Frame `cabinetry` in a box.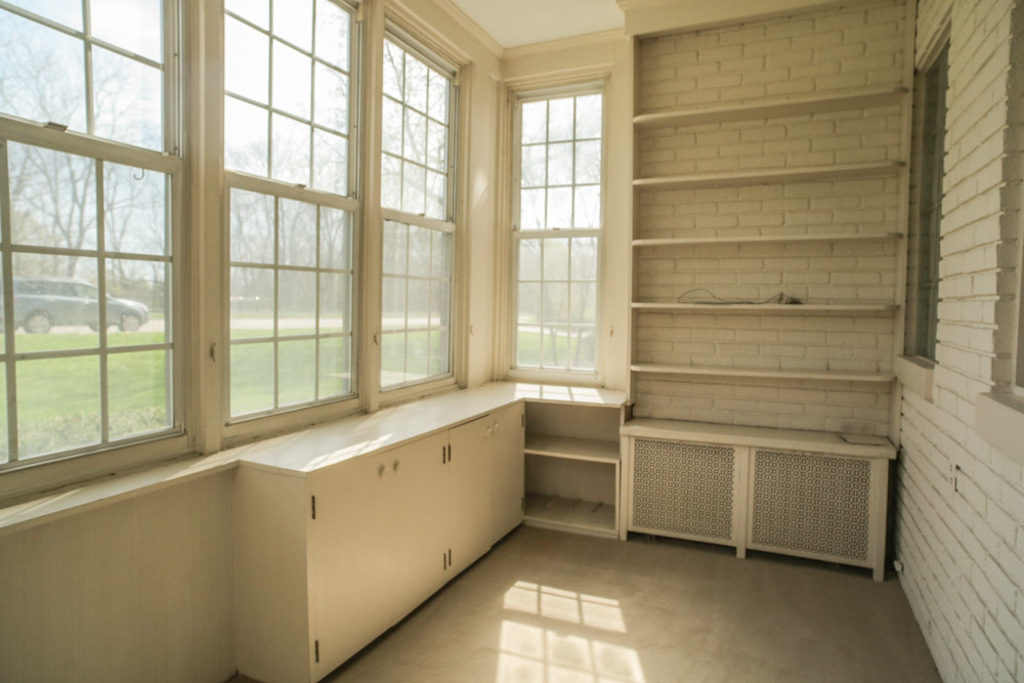
<bbox>239, 398, 526, 682</bbox>.
